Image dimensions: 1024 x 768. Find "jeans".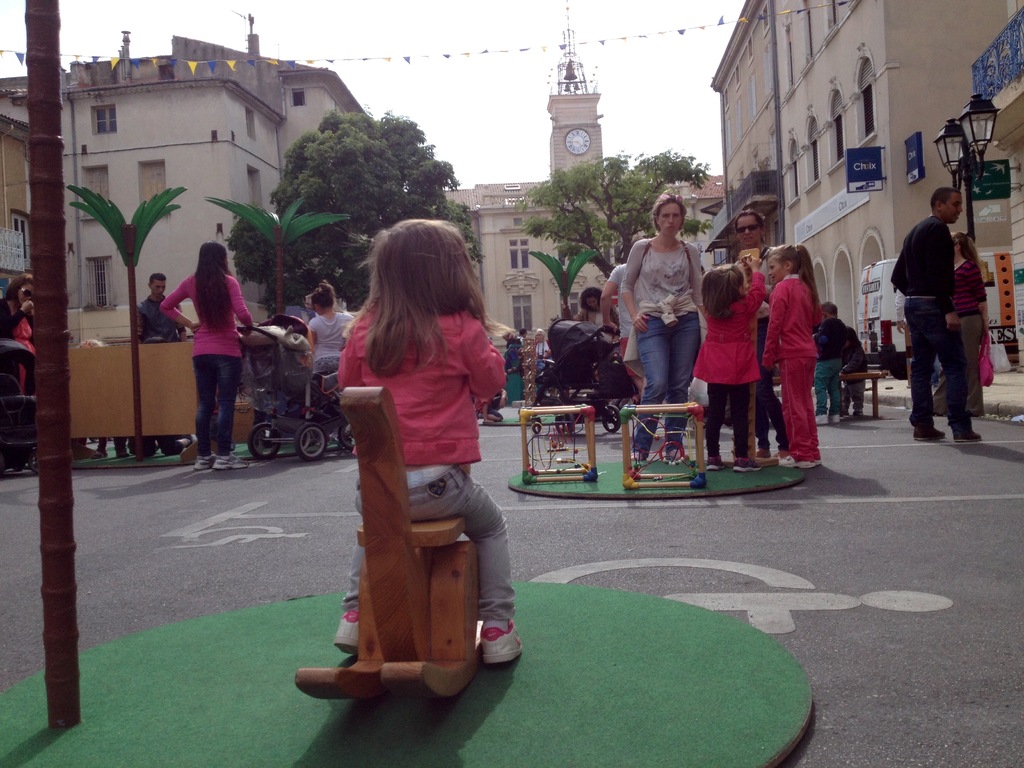
box(172, 356, 239, 458).
